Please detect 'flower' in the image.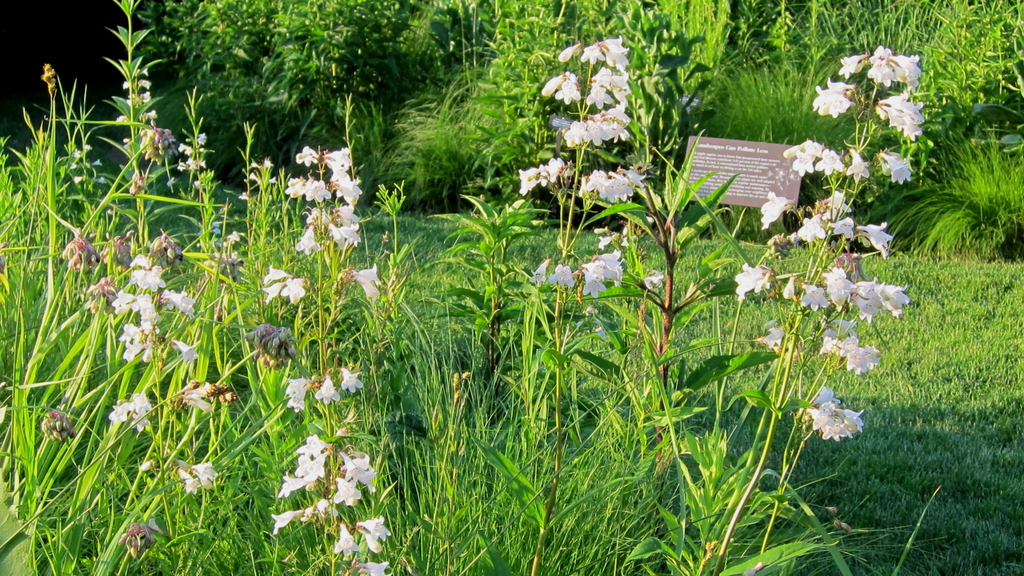
select_region(283, 374, 314, 414).
